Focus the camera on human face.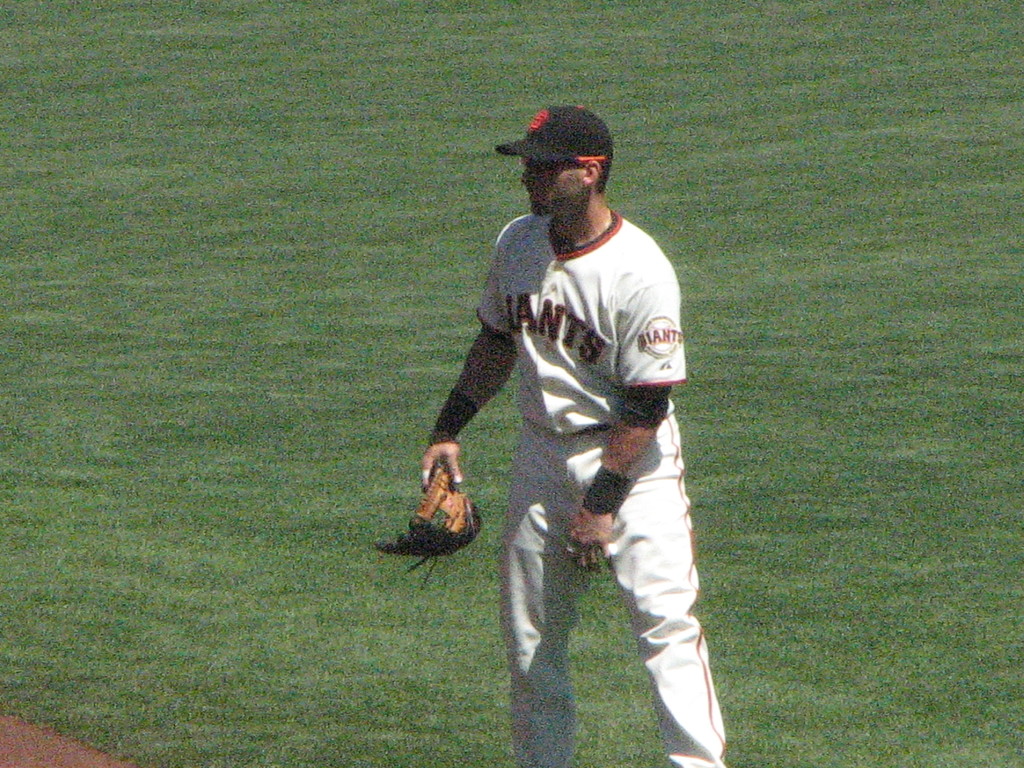
Focus region: <box>520,155,587,214</box>.
